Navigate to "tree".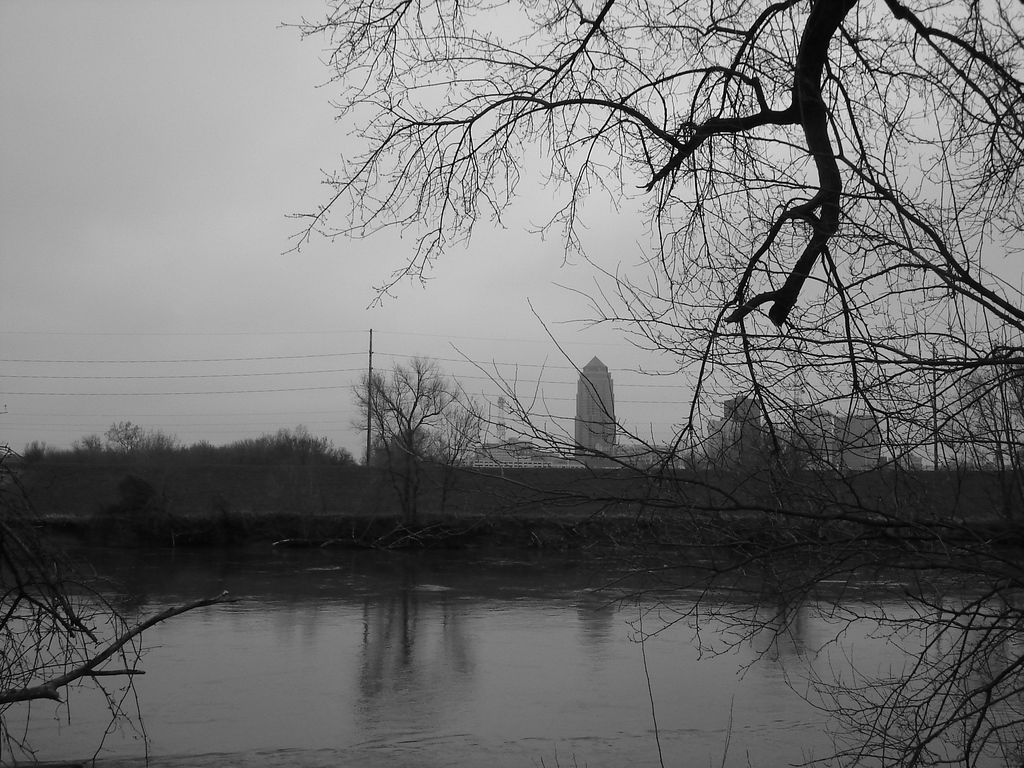
Navigation target: 3, 460, 252, 767.
